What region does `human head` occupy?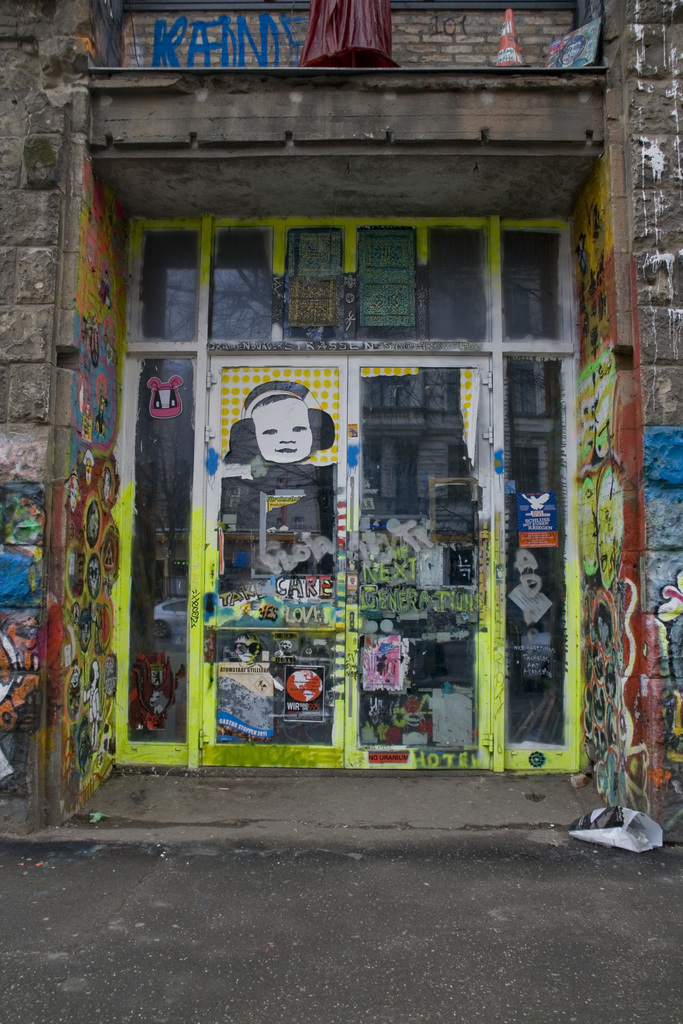
select_region(245, 383, 324, 472).
